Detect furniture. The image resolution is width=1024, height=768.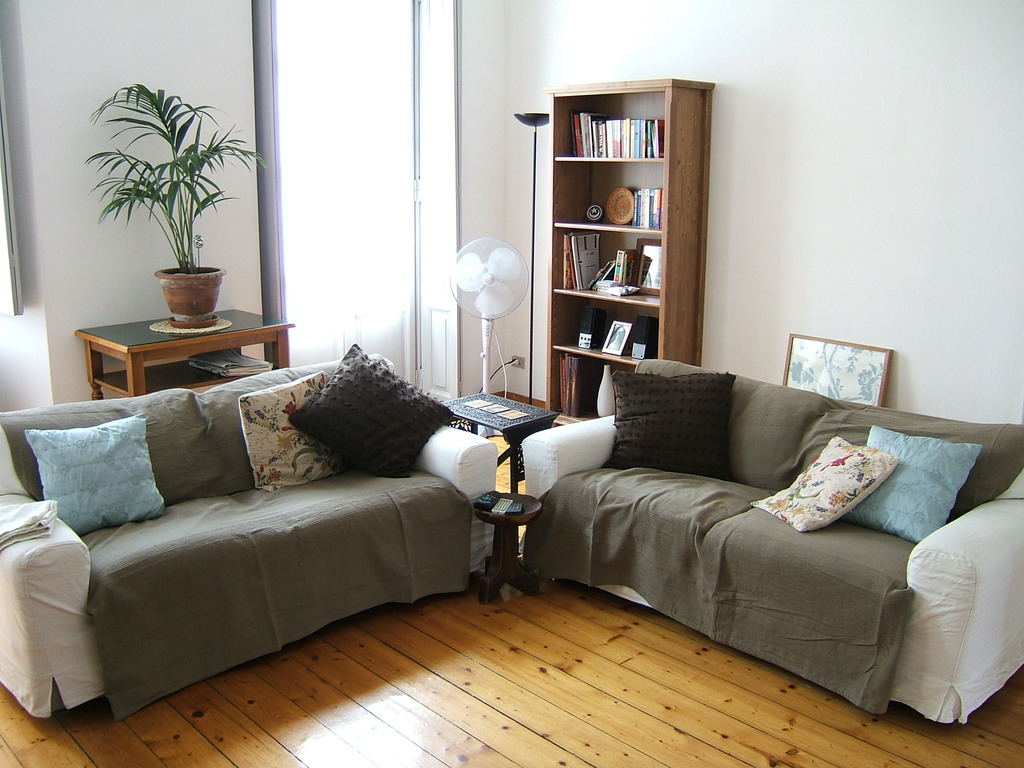
detection(477, 495, 542, 607).
